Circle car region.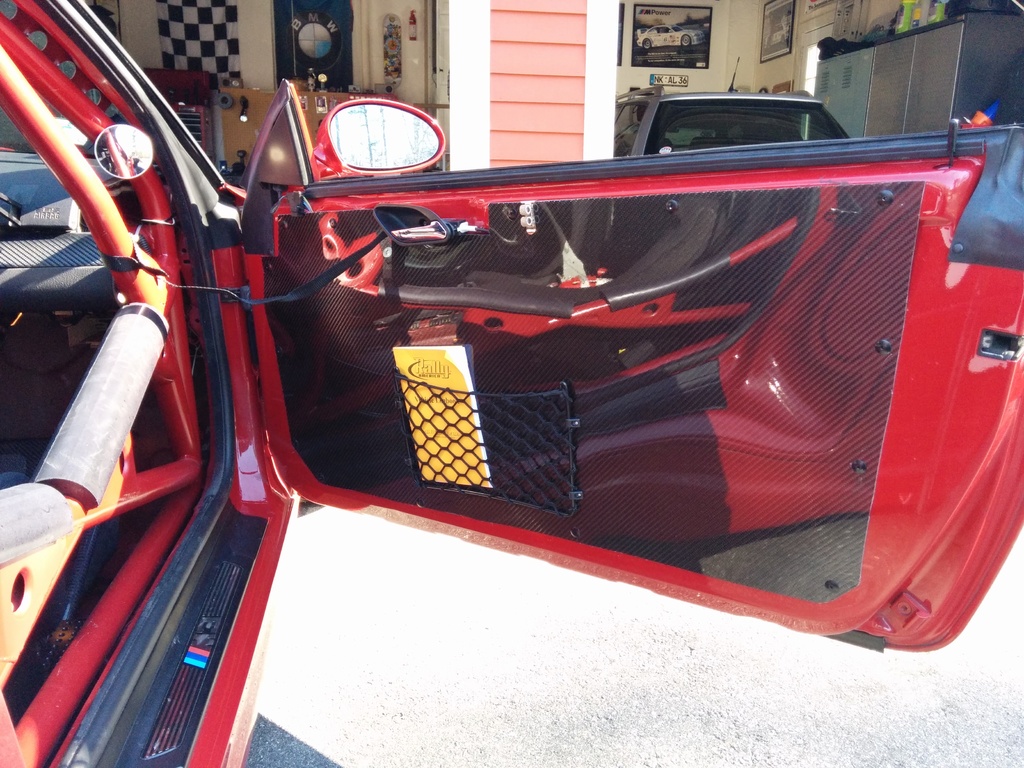
Region: [left=765, top=24, right=787, bottom=47].
